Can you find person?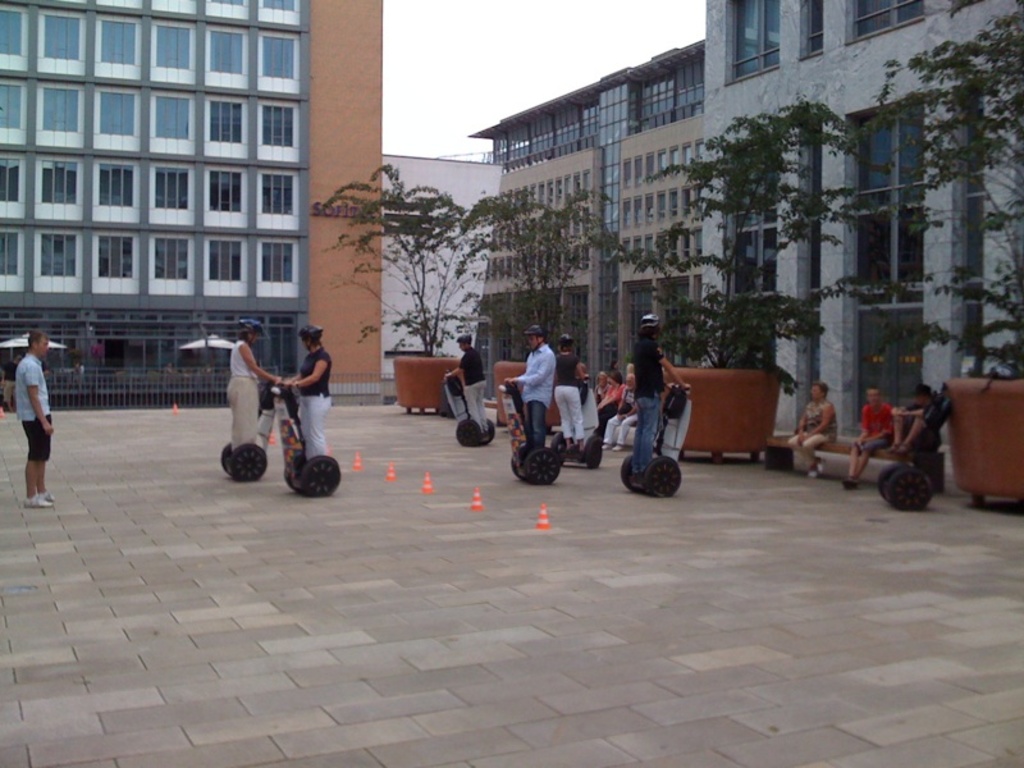
Yes, bounding box: crop(897, 378, 941, 449).
